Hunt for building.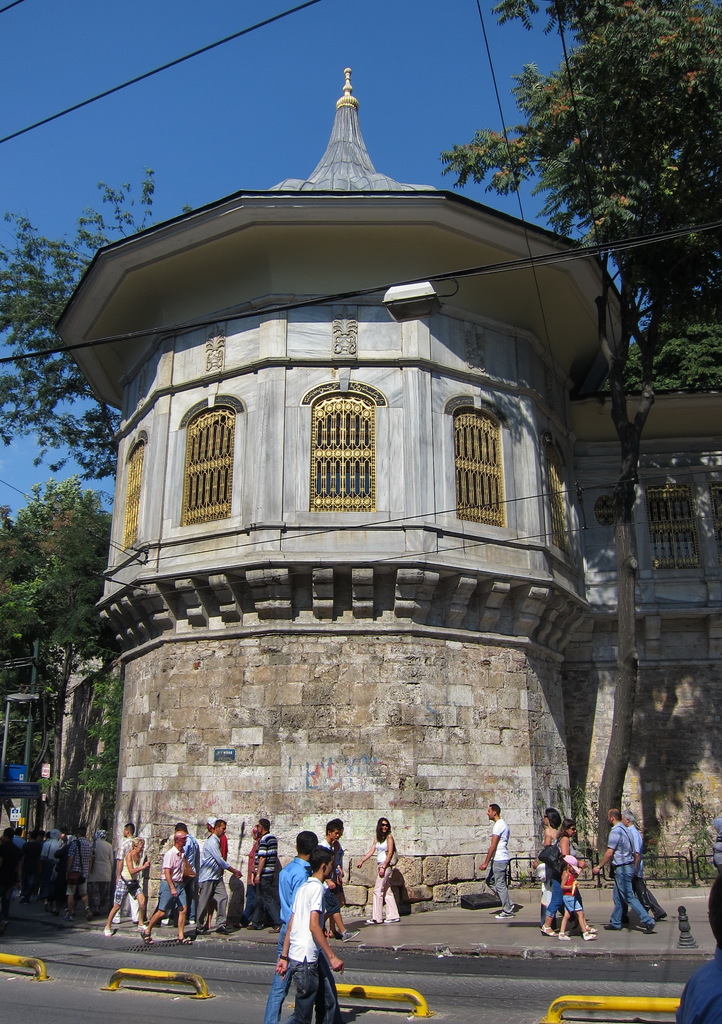
Hunted down at region(90, 54, 721, 927).
